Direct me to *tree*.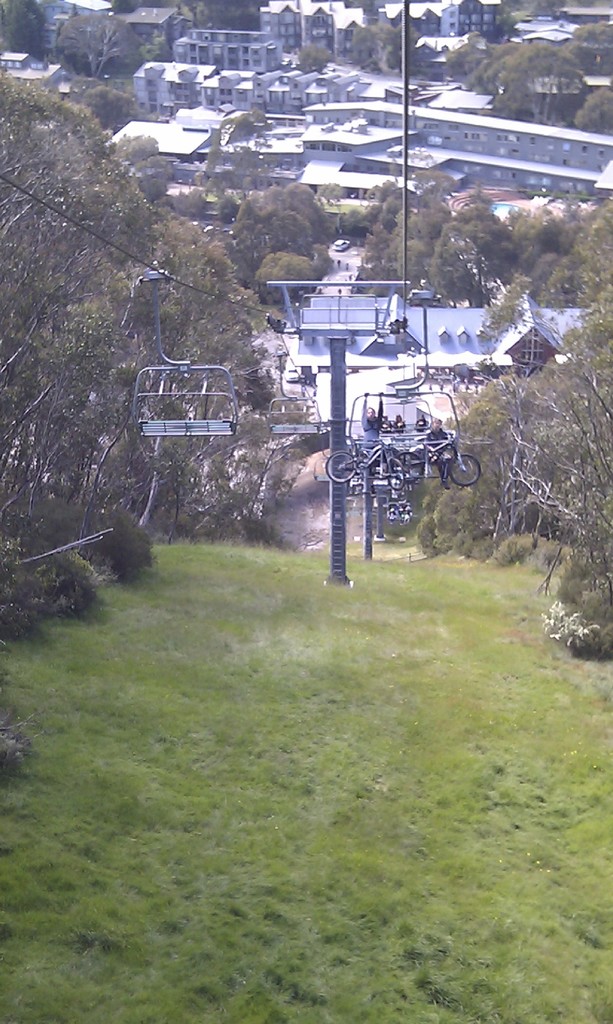
Direction: crop(248, 245, 332, 308).
